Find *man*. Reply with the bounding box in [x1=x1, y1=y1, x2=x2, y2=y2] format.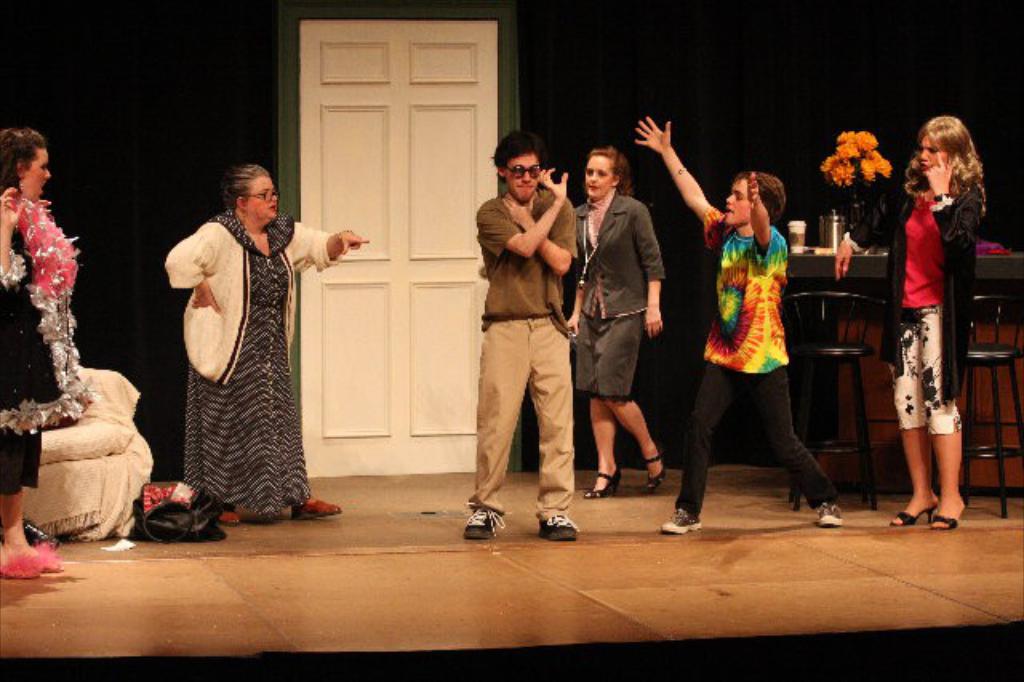
[x1=470, y1=128, x2=594, y2=544].
